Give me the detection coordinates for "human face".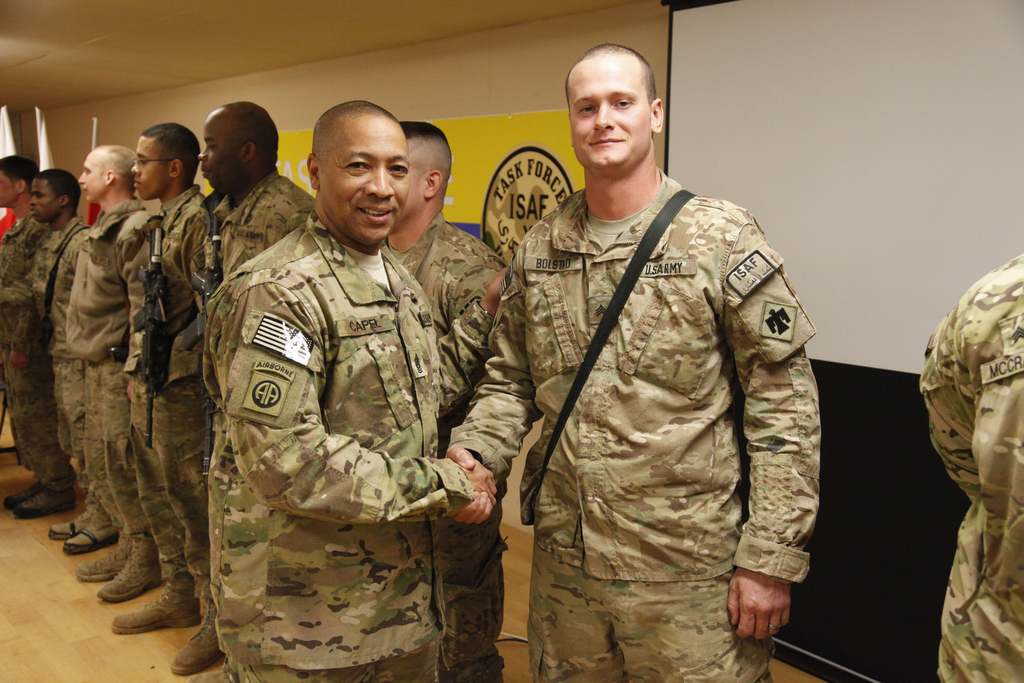
[0,172,22,208].
